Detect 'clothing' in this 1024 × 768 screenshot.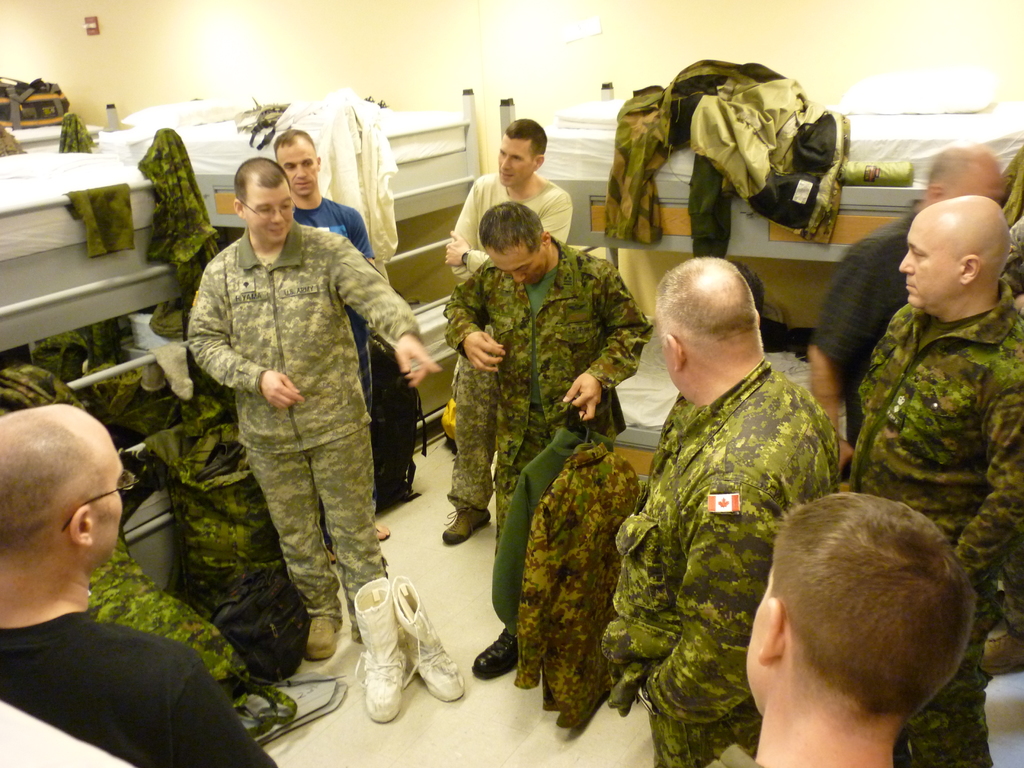
Detection: pyautogui.locateOnScreen(184, 220, 417, 644).
